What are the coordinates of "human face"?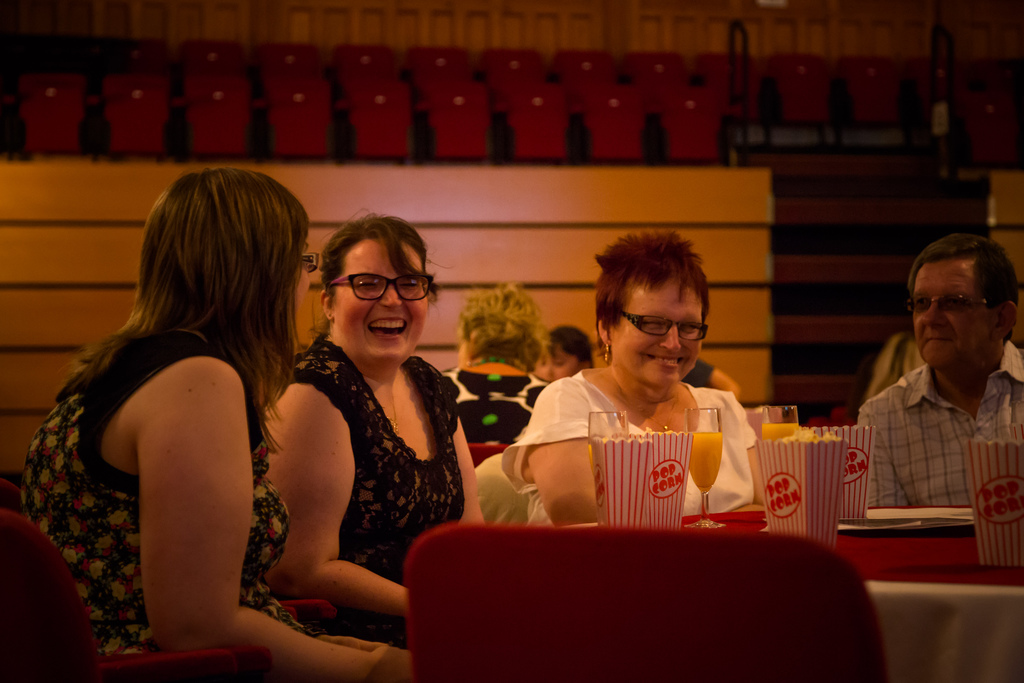
[609,278,700,384].
